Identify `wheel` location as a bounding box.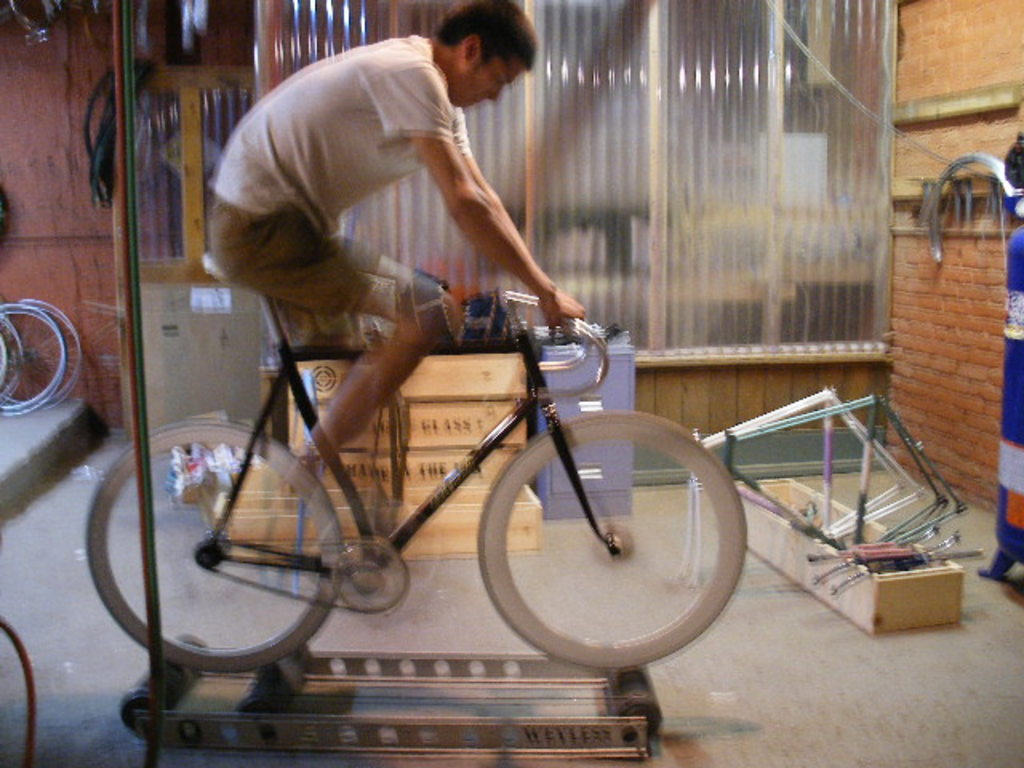
85/418/349/670.
